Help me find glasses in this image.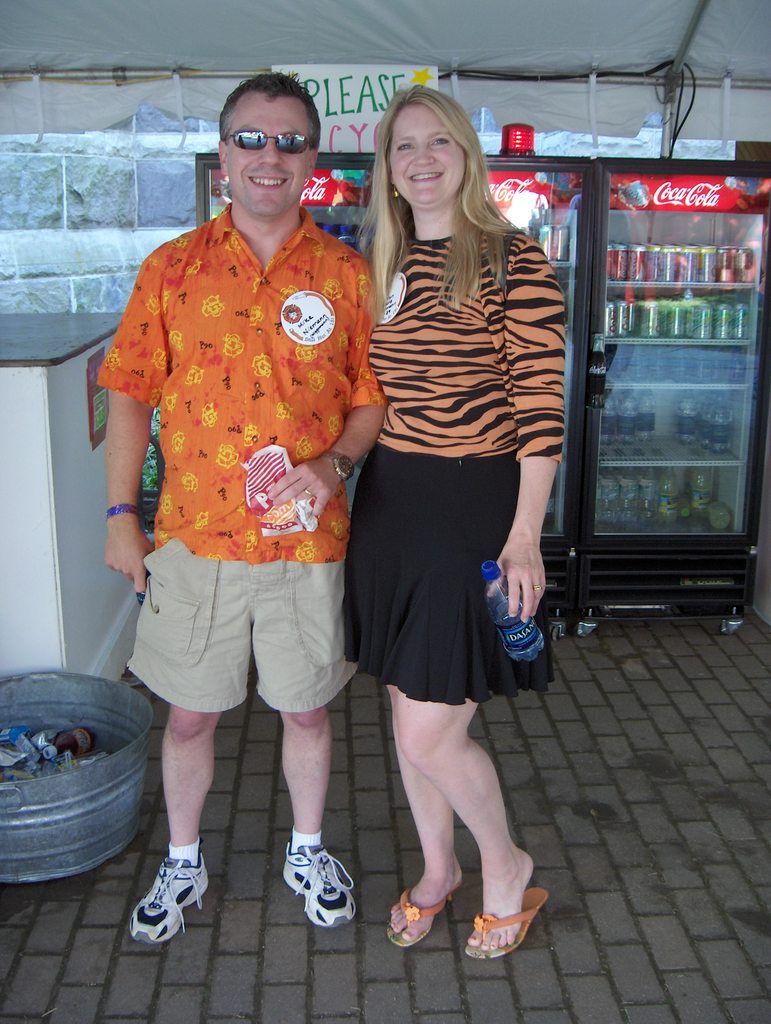
Found it: bbox(211, 125, 311, 157).
